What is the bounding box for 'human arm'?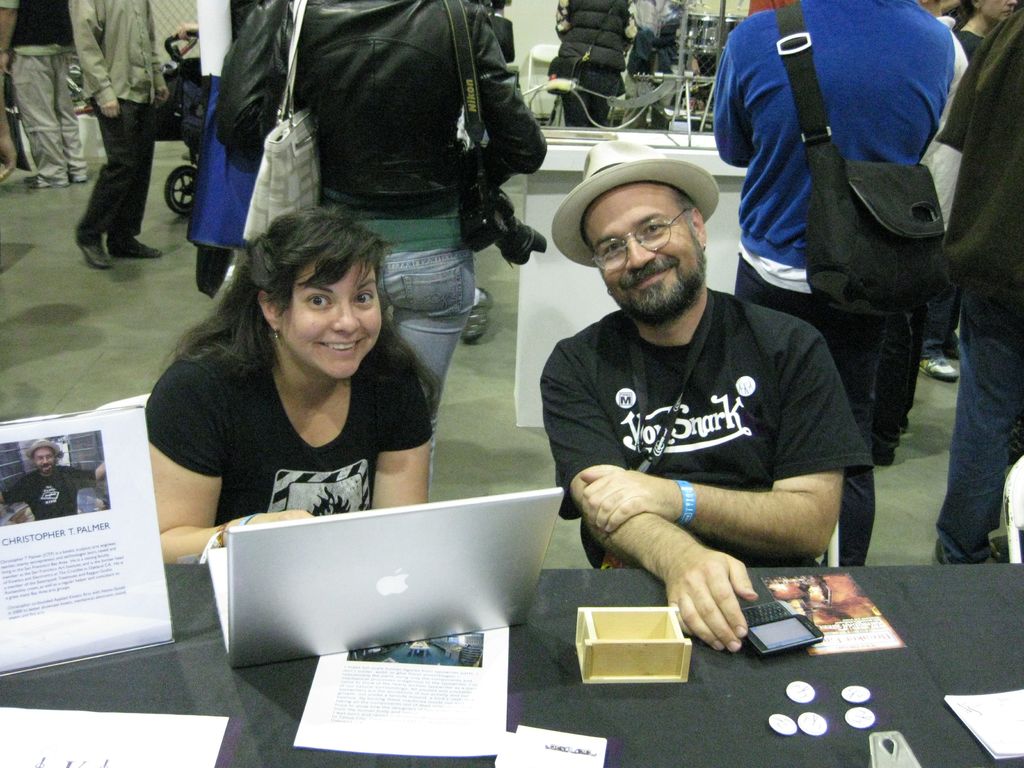
<region>371, 365, 443, 511</region>.
